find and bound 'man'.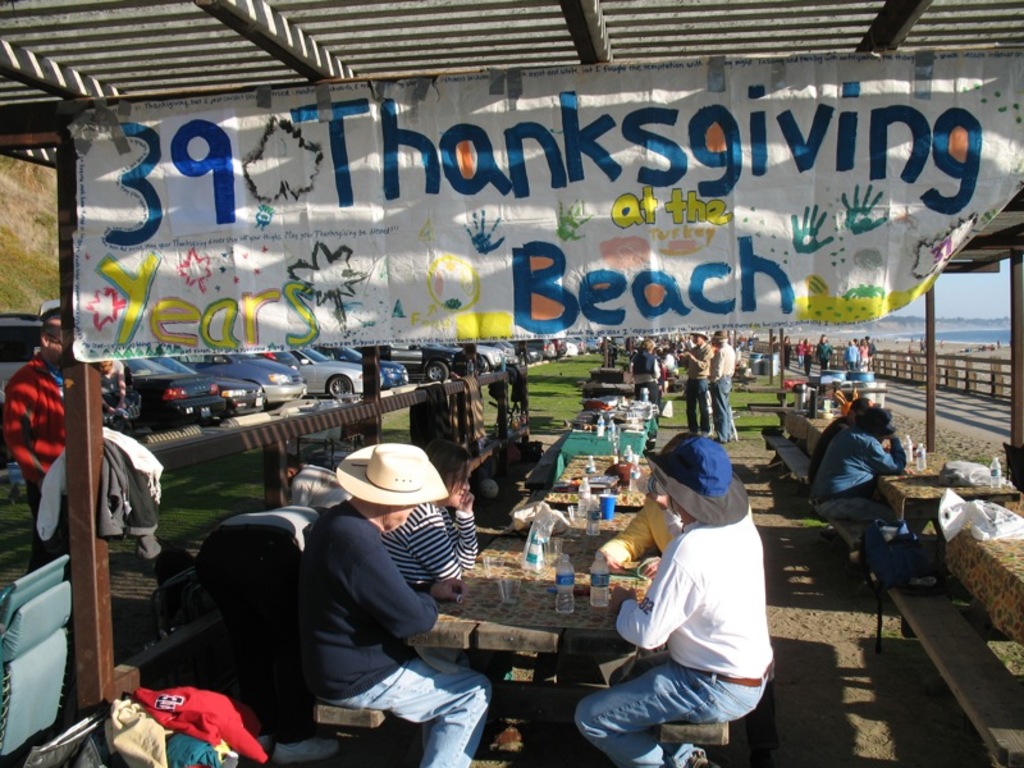
Bound: (0, 312, 99, 607).
